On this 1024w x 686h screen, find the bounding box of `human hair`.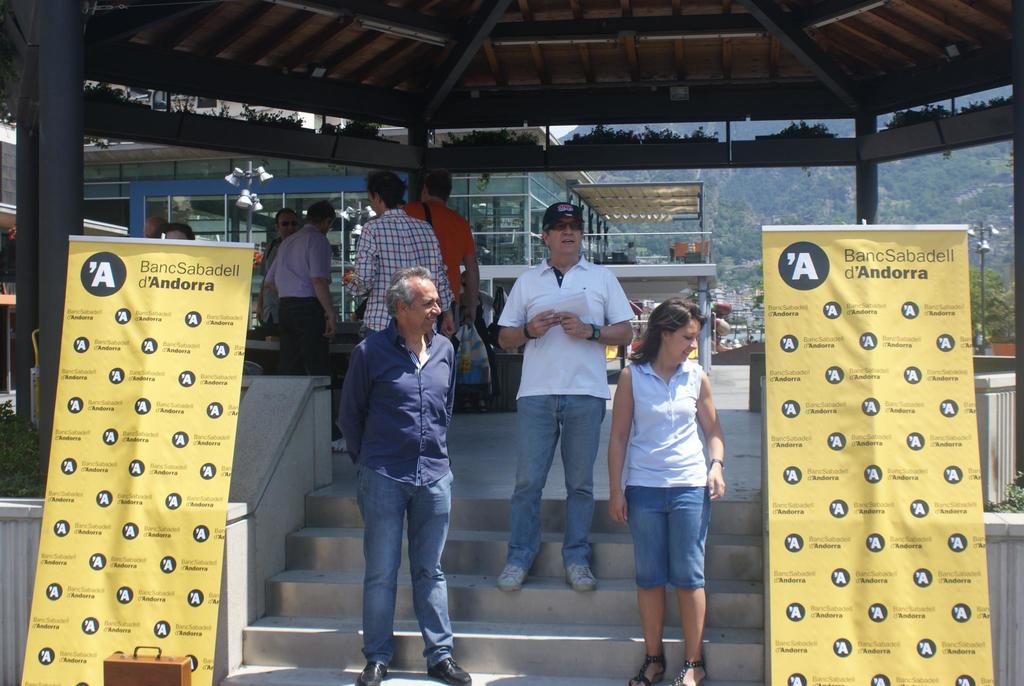
Bounding box: {"left": 157, "top": 225, "right": 194, "bottom": 241}.
